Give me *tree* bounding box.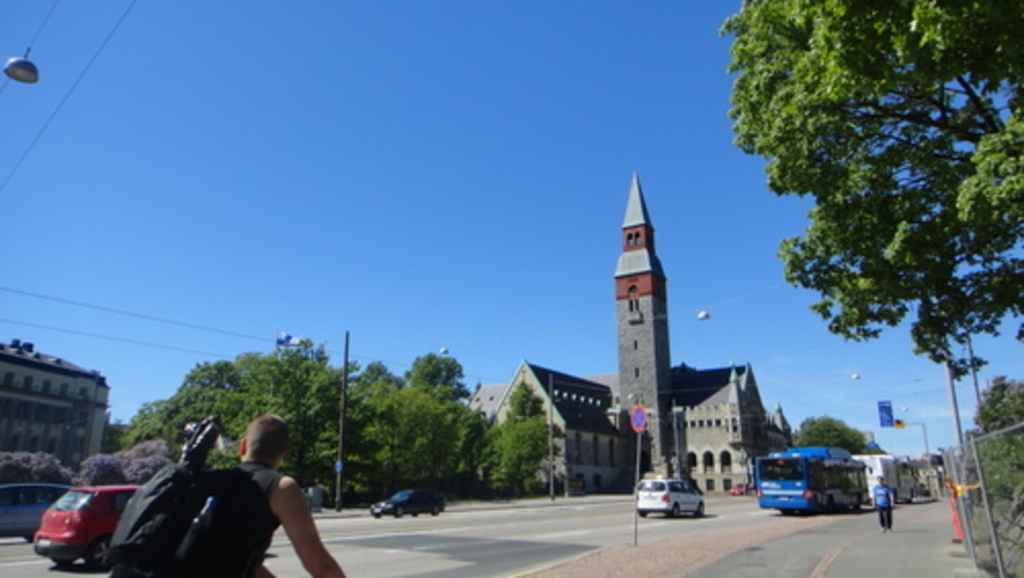
(left=717, top=0, right=1022, bottom=385).
